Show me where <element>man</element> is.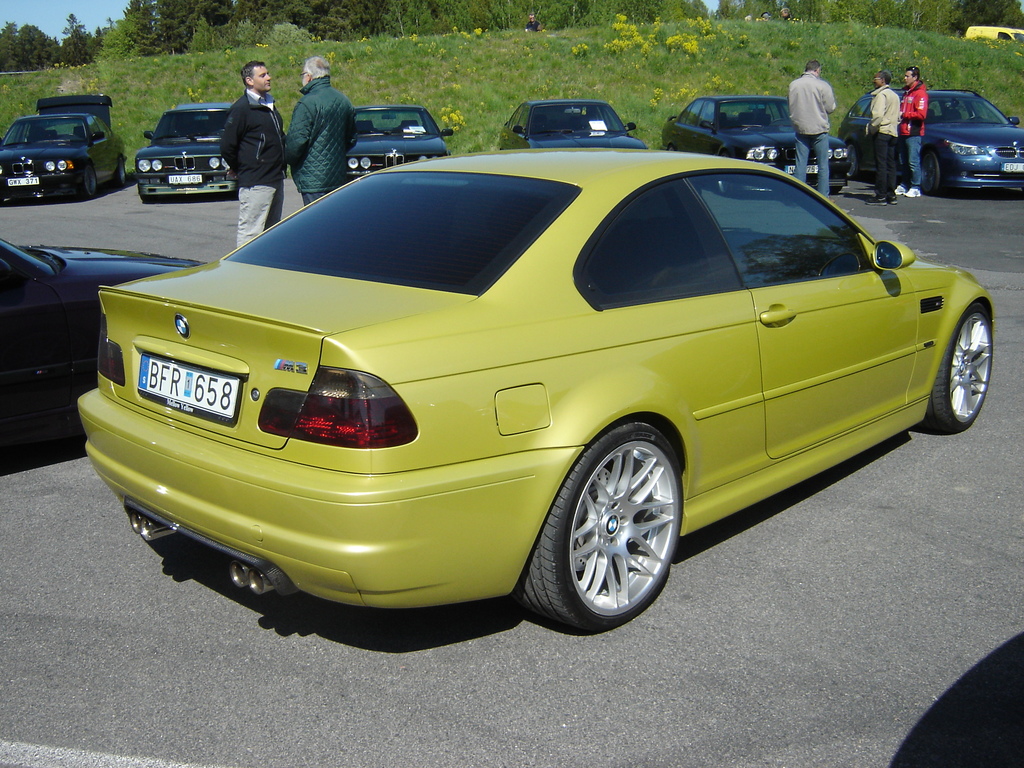
<element>man</element> is at 266:54:365:188.
